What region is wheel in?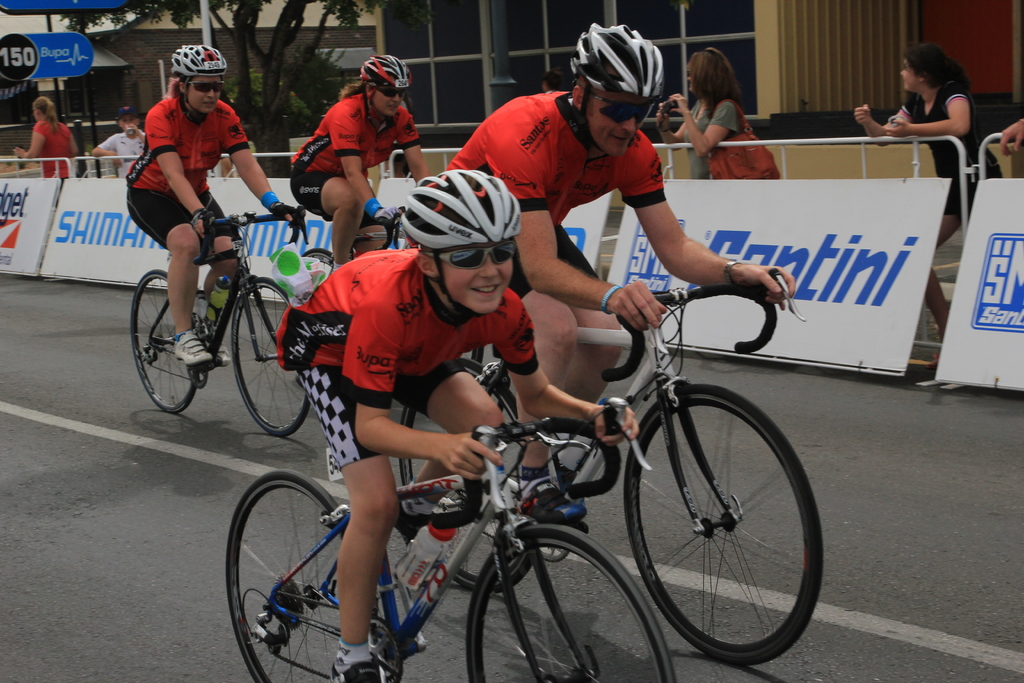
bbox=(307, 249, 335, 266).
